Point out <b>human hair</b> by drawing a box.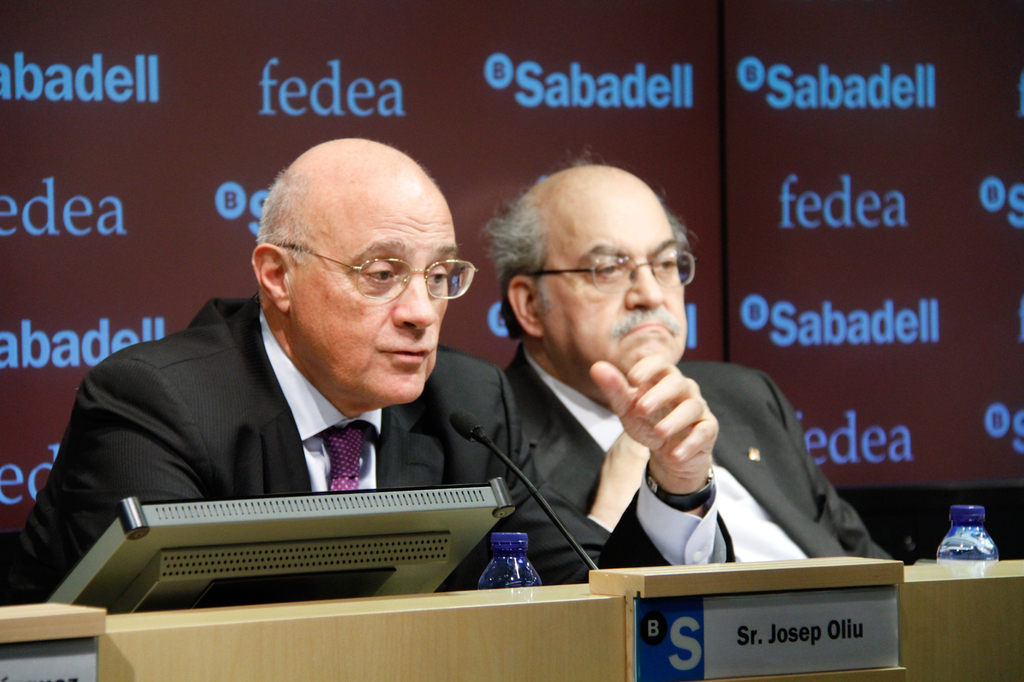
select_region(497, 163, 697, 339).
